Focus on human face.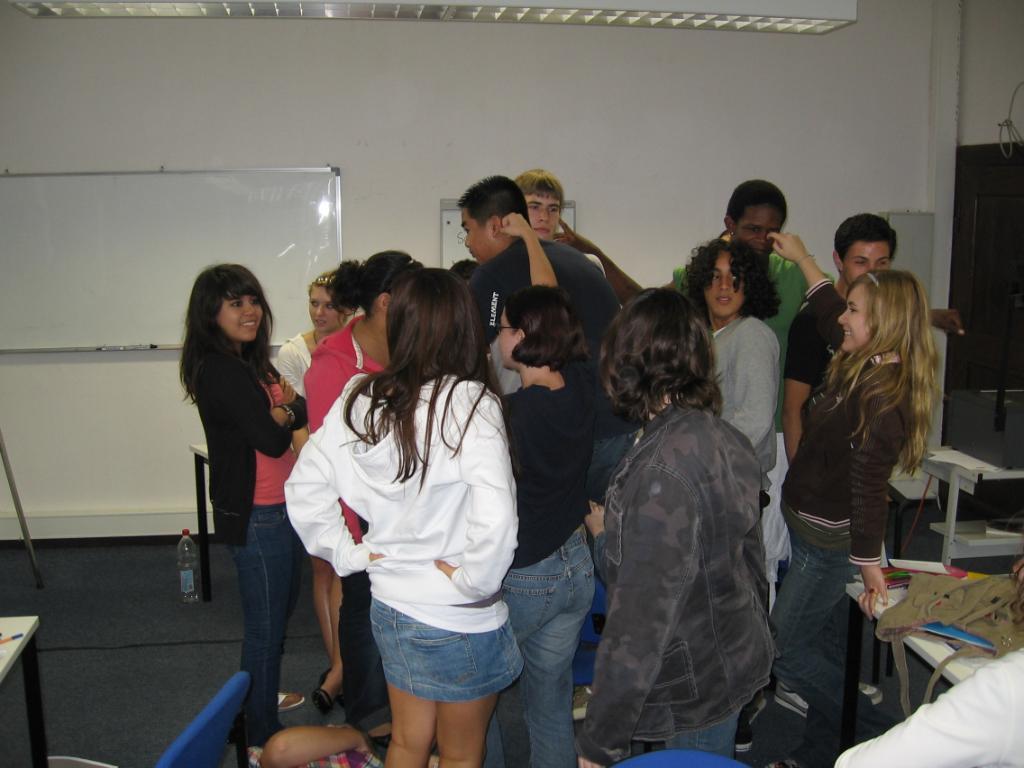
Focused at 737:204:781:253.
